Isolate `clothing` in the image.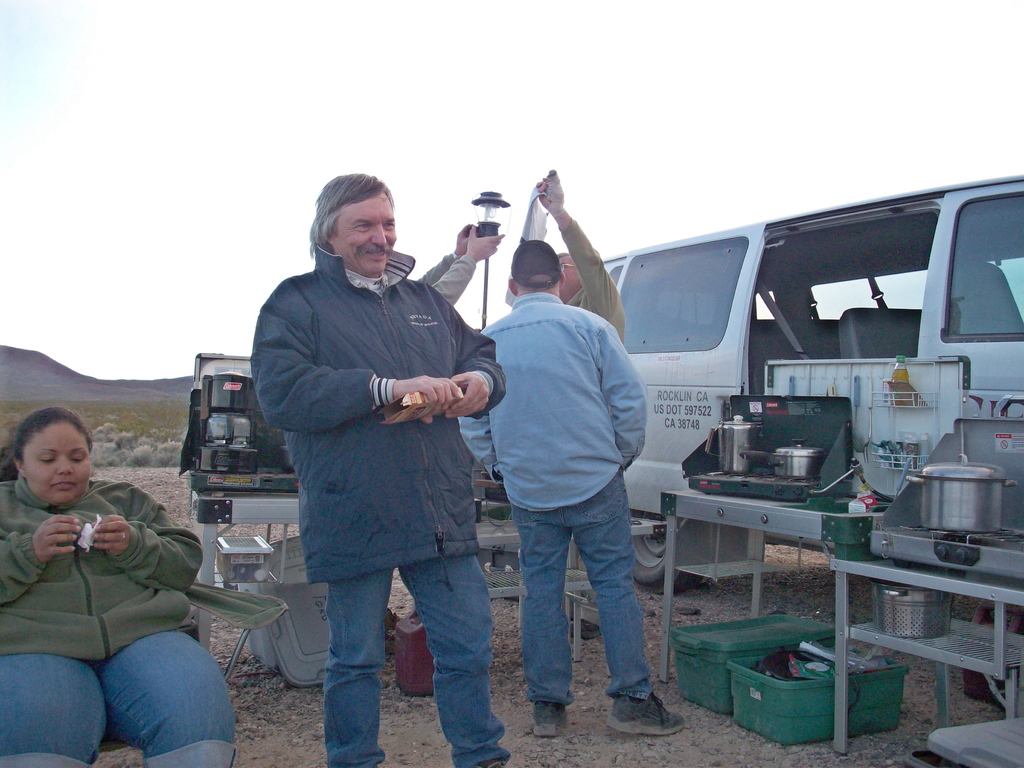
Isolated region: <box>470,189,669,710</box>.
